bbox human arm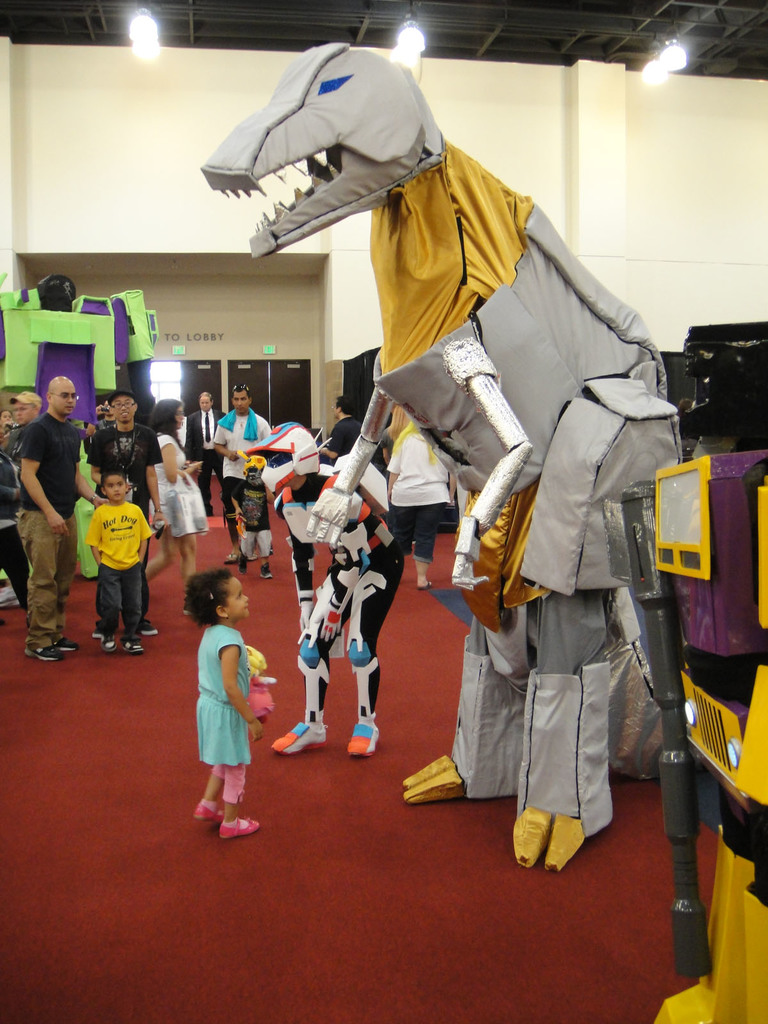
(left=221, top=639, right=267, bottom=721)
